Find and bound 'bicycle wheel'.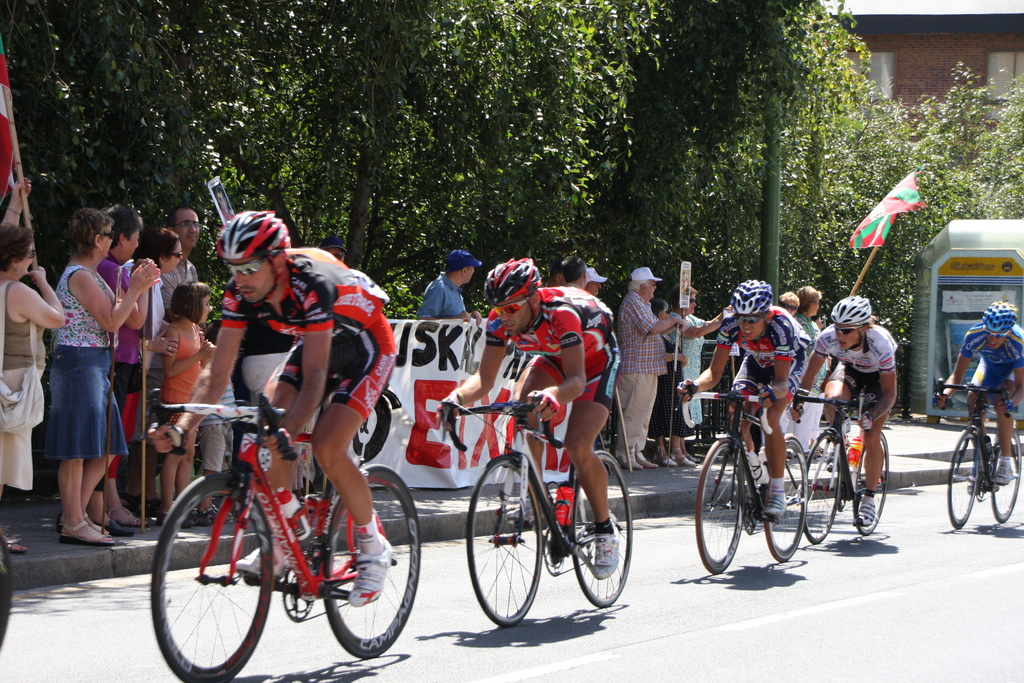
Bound: crop(941, 424, 977, 531).
